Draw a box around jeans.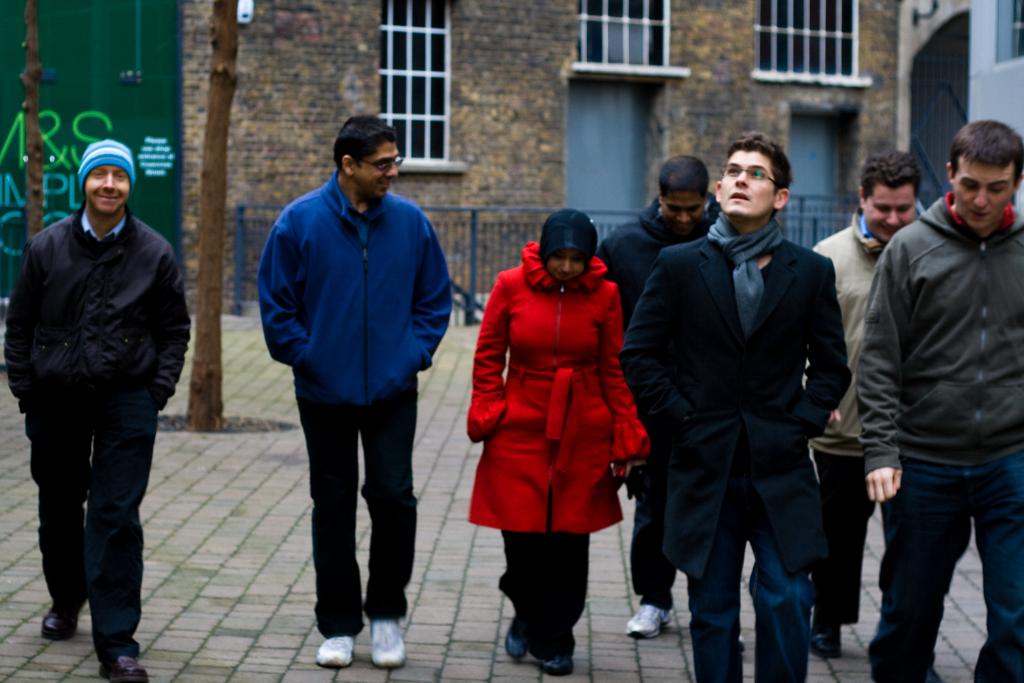
region(865, 445, 1023, 682).
